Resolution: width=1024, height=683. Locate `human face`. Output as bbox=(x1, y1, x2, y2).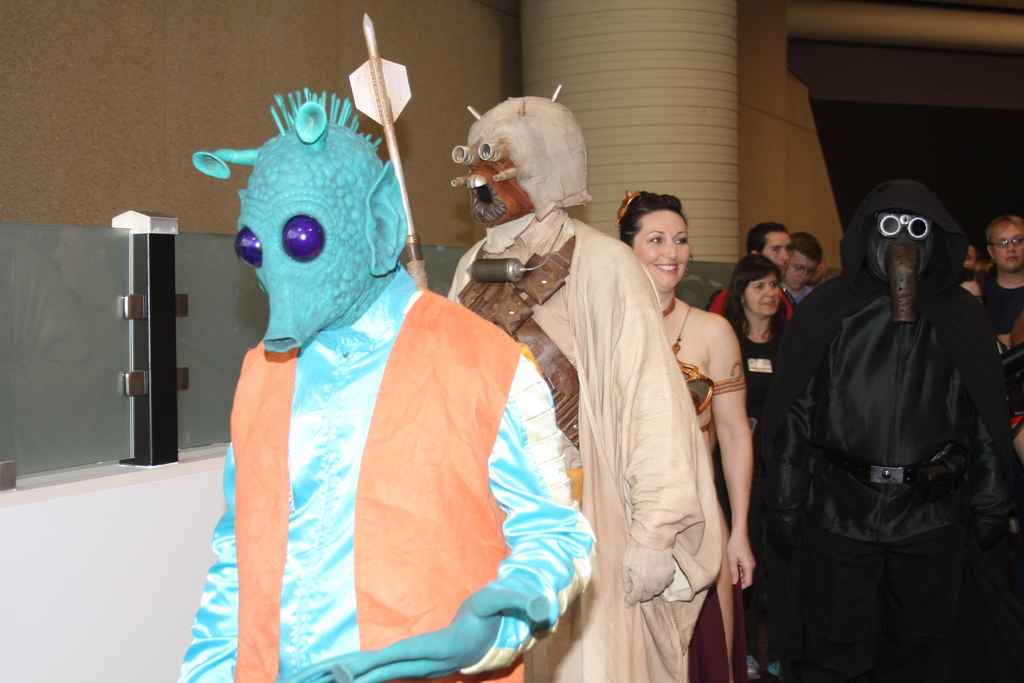
bbox=(960, 248, 976, 272).
